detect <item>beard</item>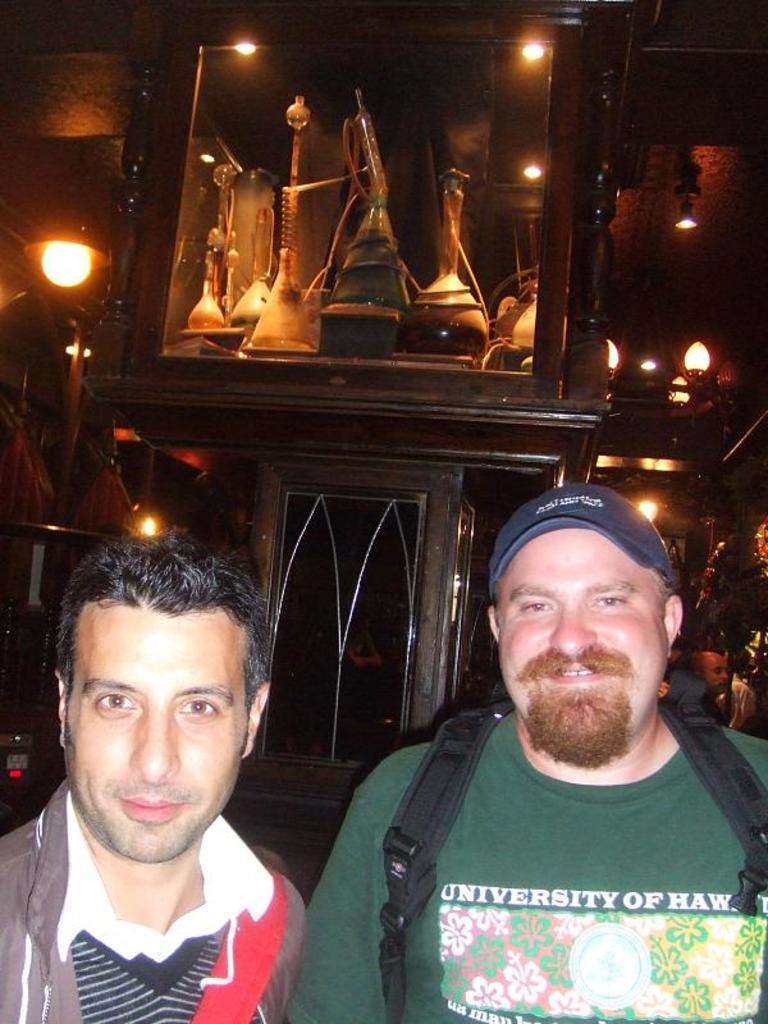
[520,686,634,771]
